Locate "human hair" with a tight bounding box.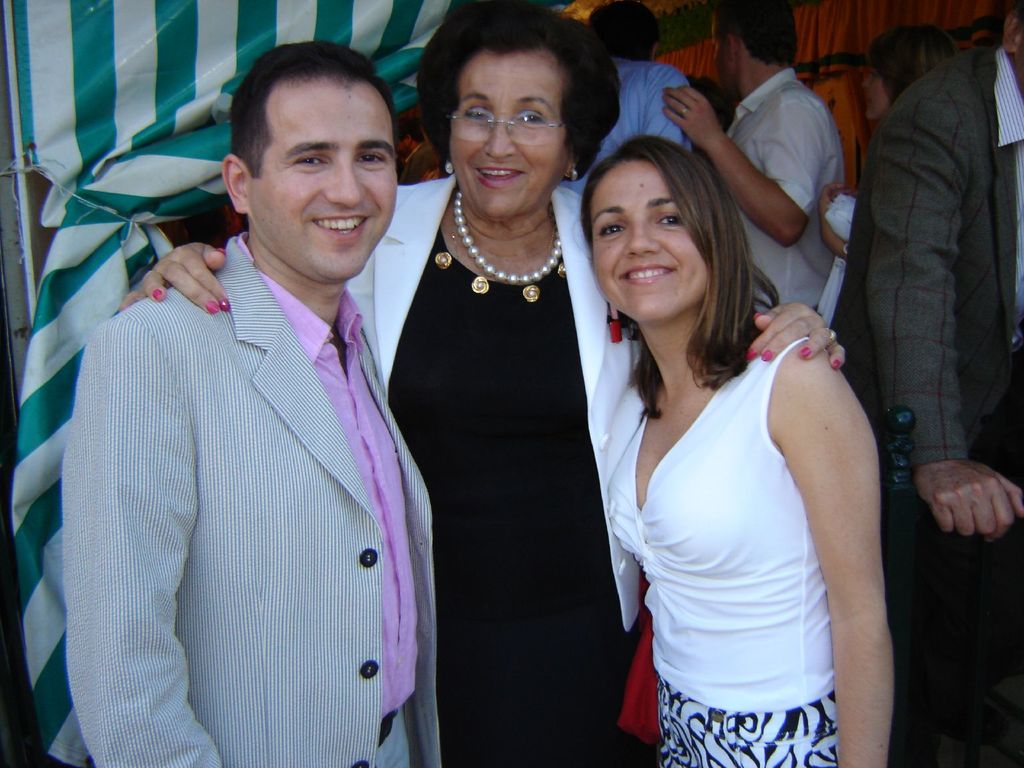
crop(870, 21, 957, 106).
